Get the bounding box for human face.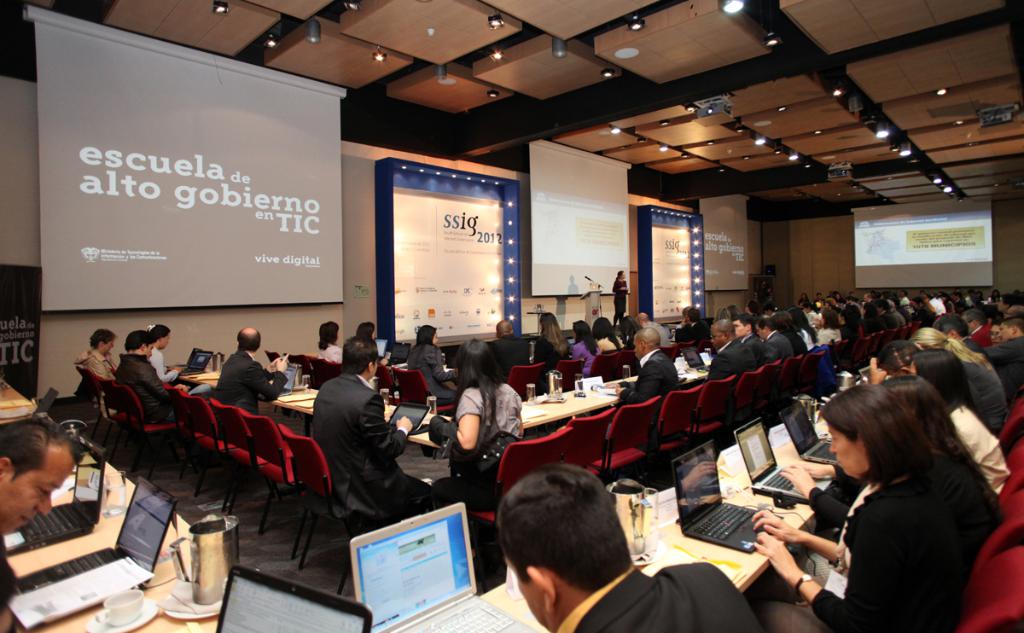
bbox=[105, 340, 115, 353].
